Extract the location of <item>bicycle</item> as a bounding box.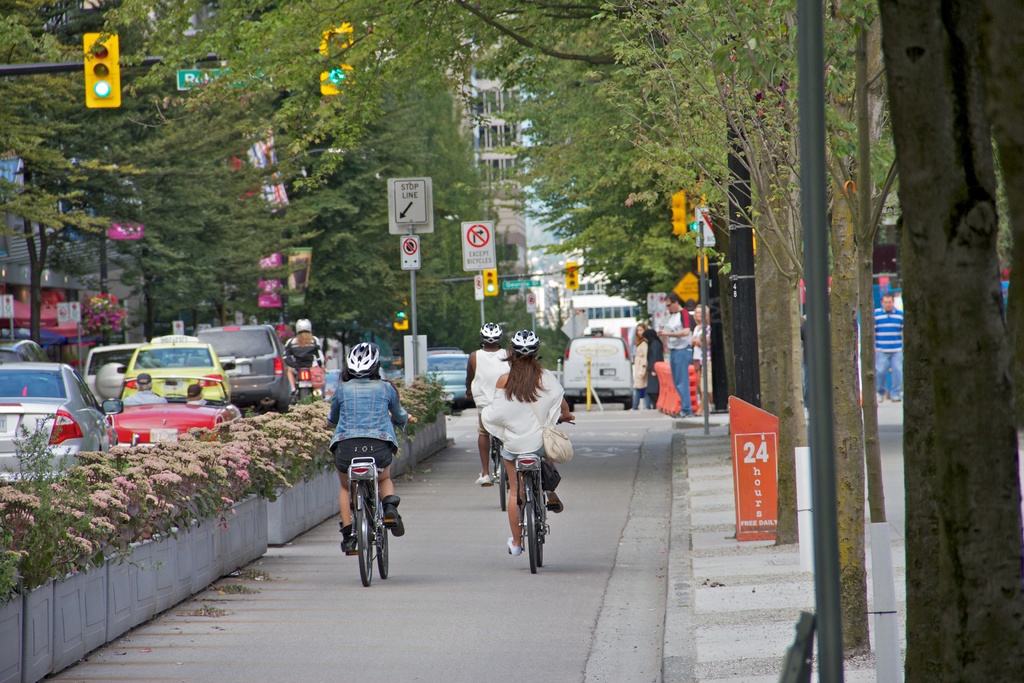
507, 449, 562, 572.
